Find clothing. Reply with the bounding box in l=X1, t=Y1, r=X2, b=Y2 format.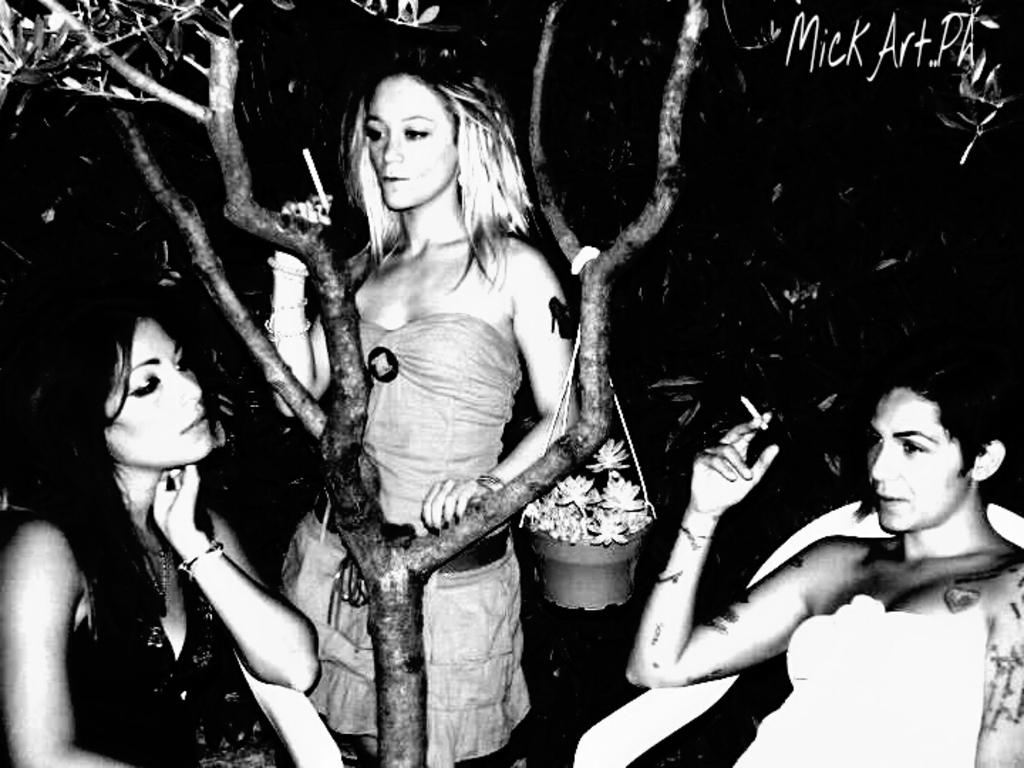
l=282, t=155, r=573, b=700.
